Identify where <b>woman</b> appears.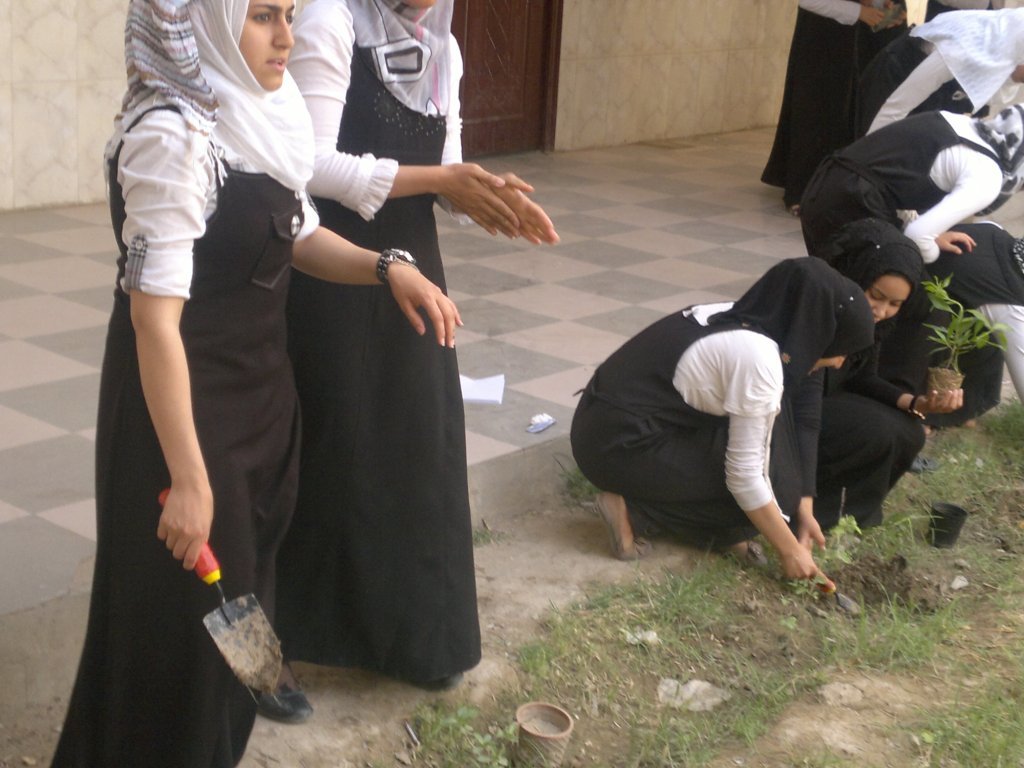
Appears at select_region(571, 254, 876, 599).
